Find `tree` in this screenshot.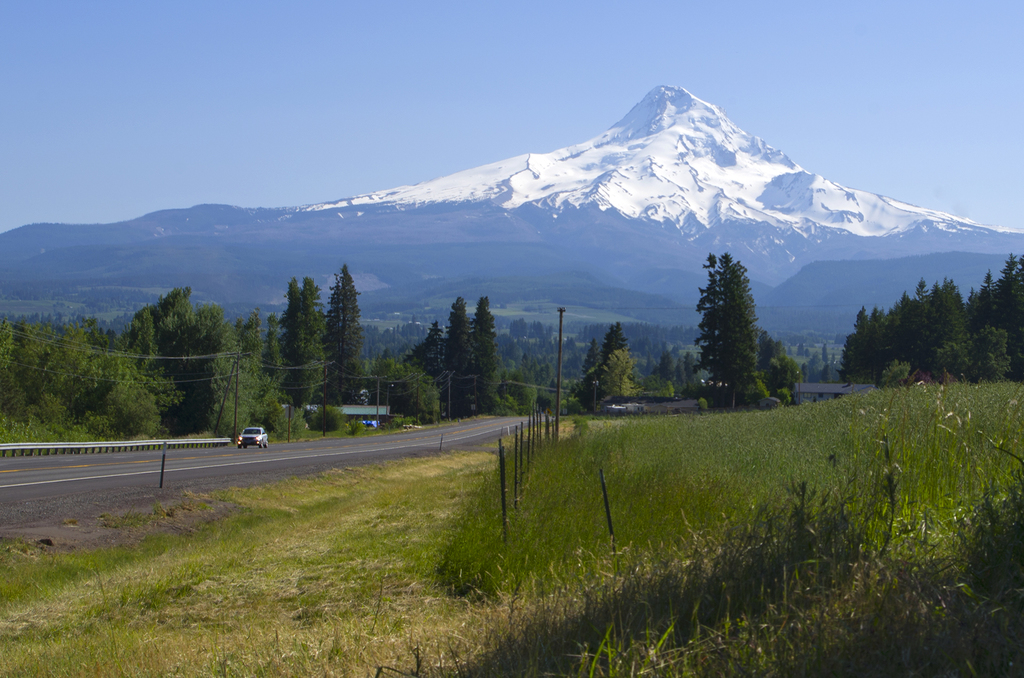
The bounding box for `tree` is 470, 294, 504, 414.
